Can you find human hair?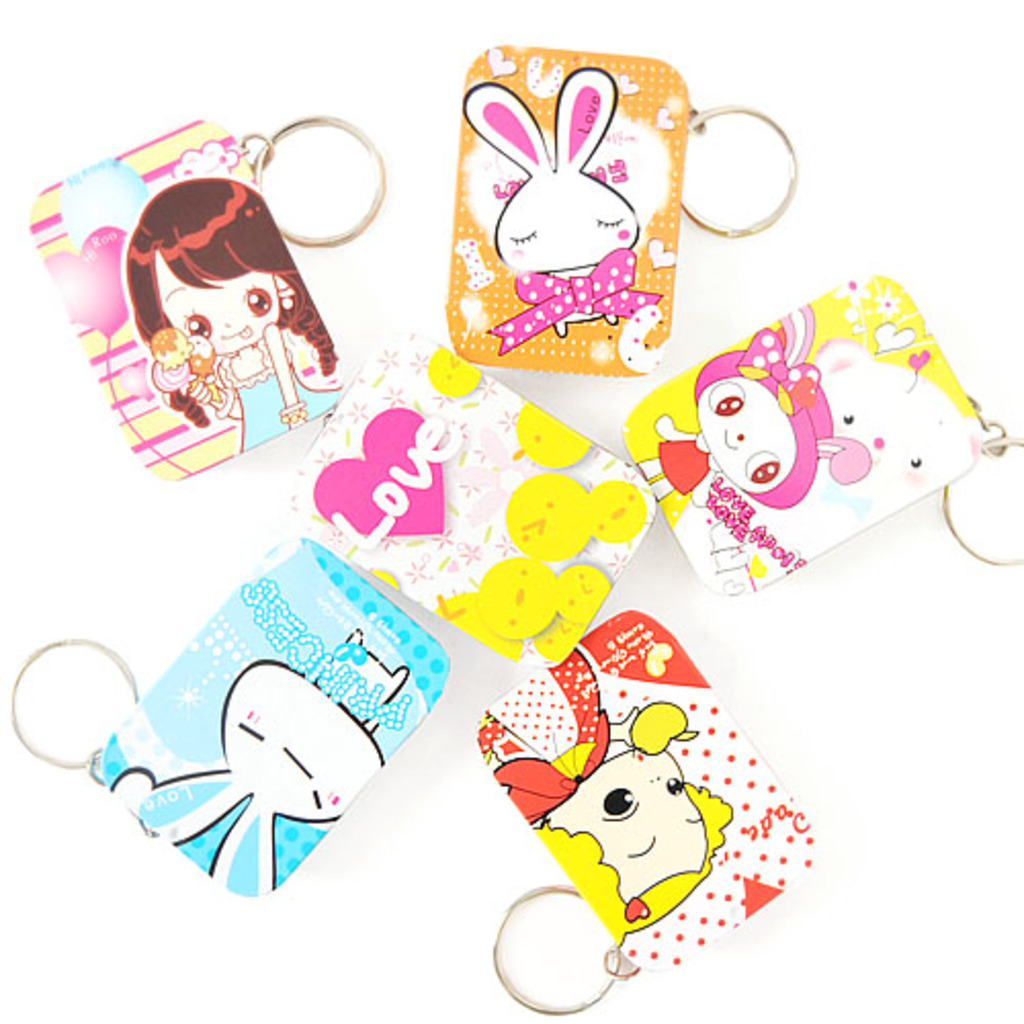
Yes, bounding box: 688/348/838/514.
